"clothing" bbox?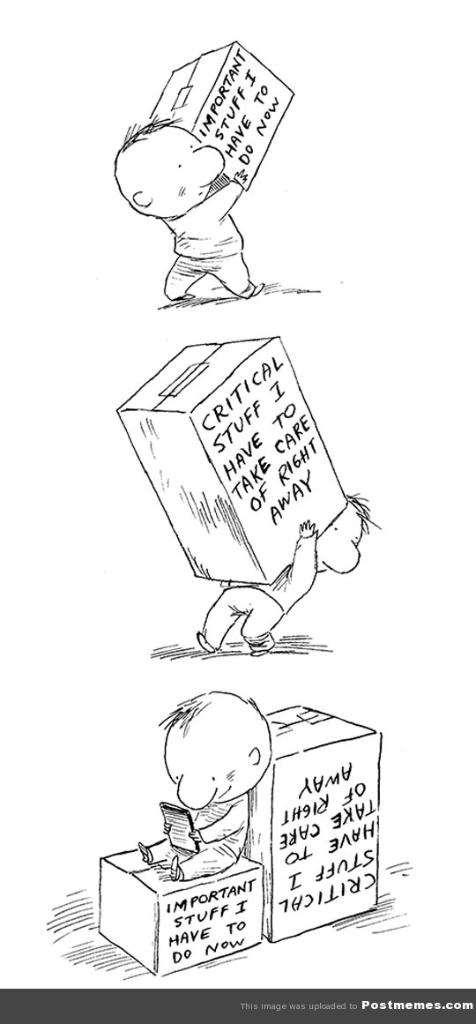
bbox=(166, 178, 257, 298)
